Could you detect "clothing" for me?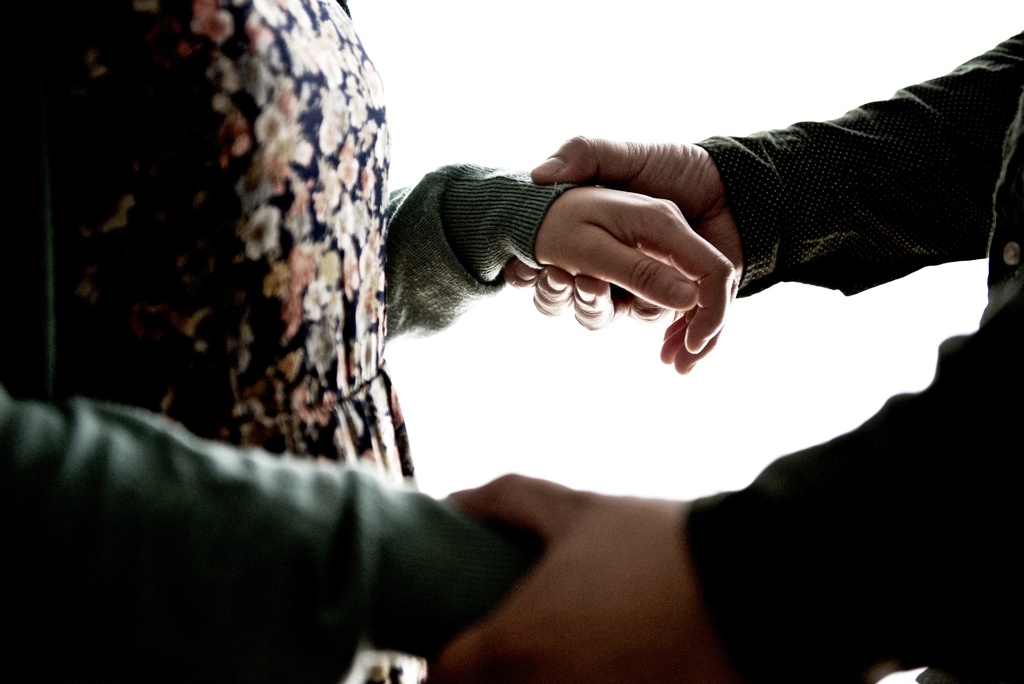
Detection result: left=694, top=34, right=1023, bottom=683.
